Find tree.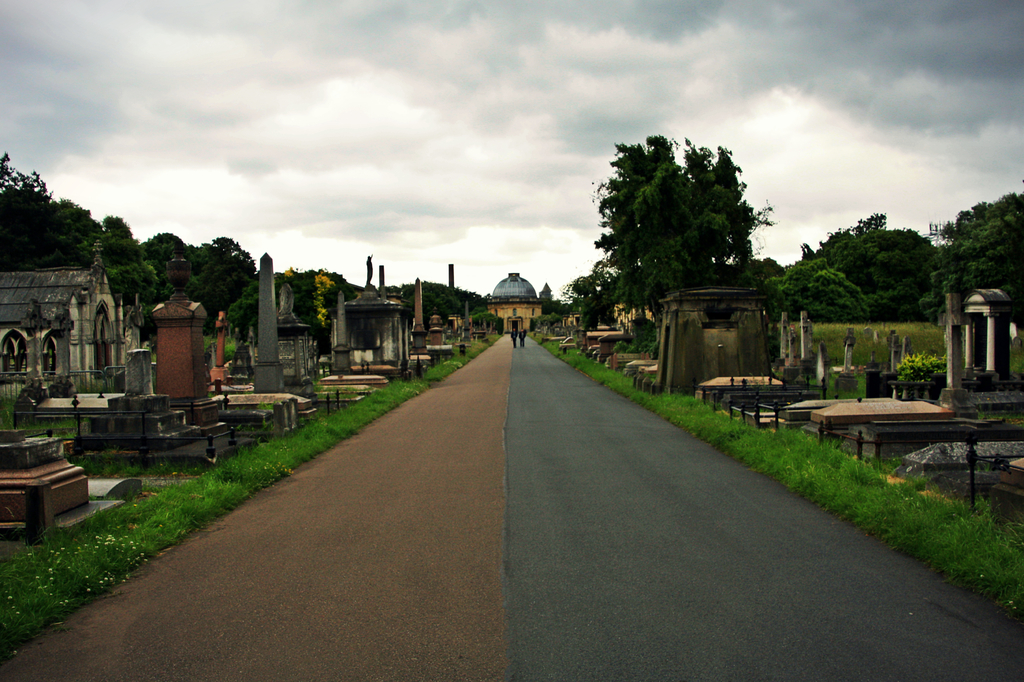
region(753, 248, 872, 329).
